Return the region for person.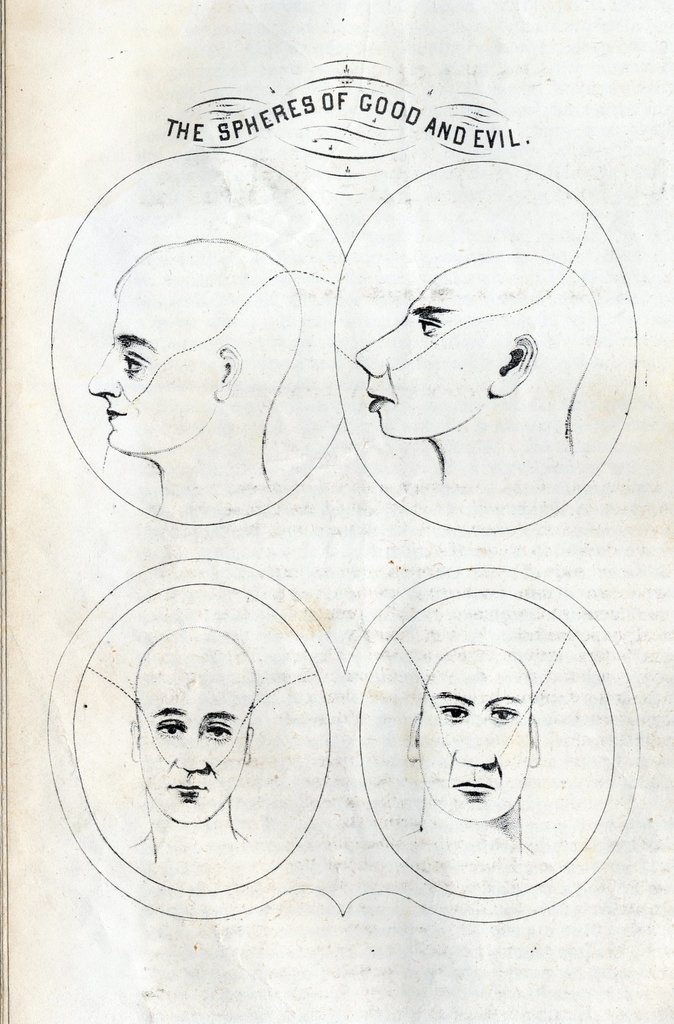
BBox(103, 621, 290, 901).
